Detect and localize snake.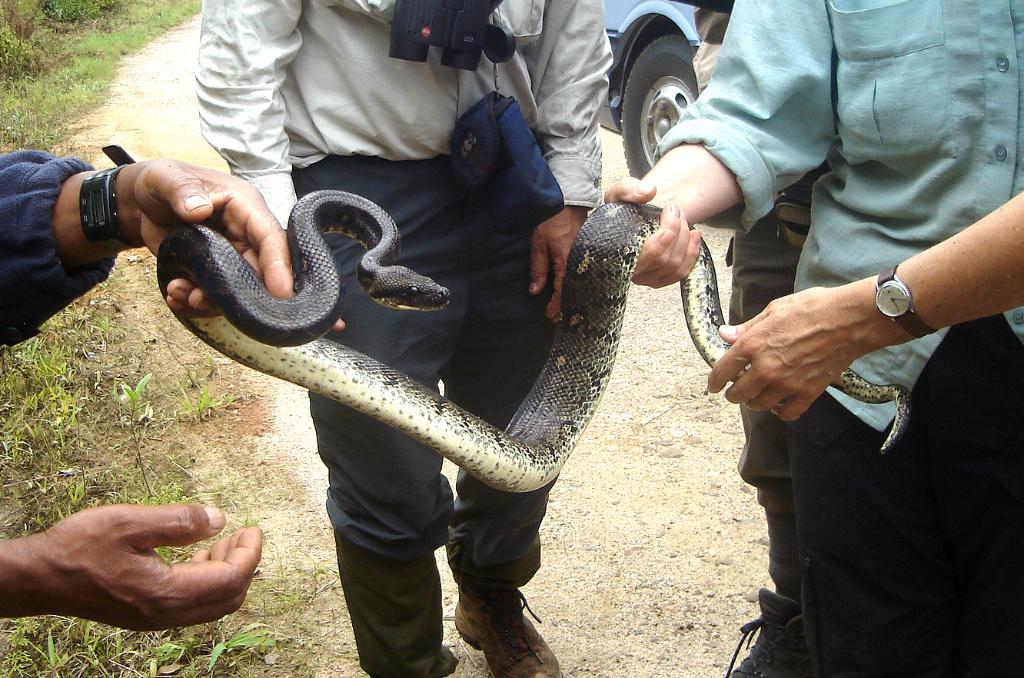
Localized at select_region(159, 183, 920, 497).
